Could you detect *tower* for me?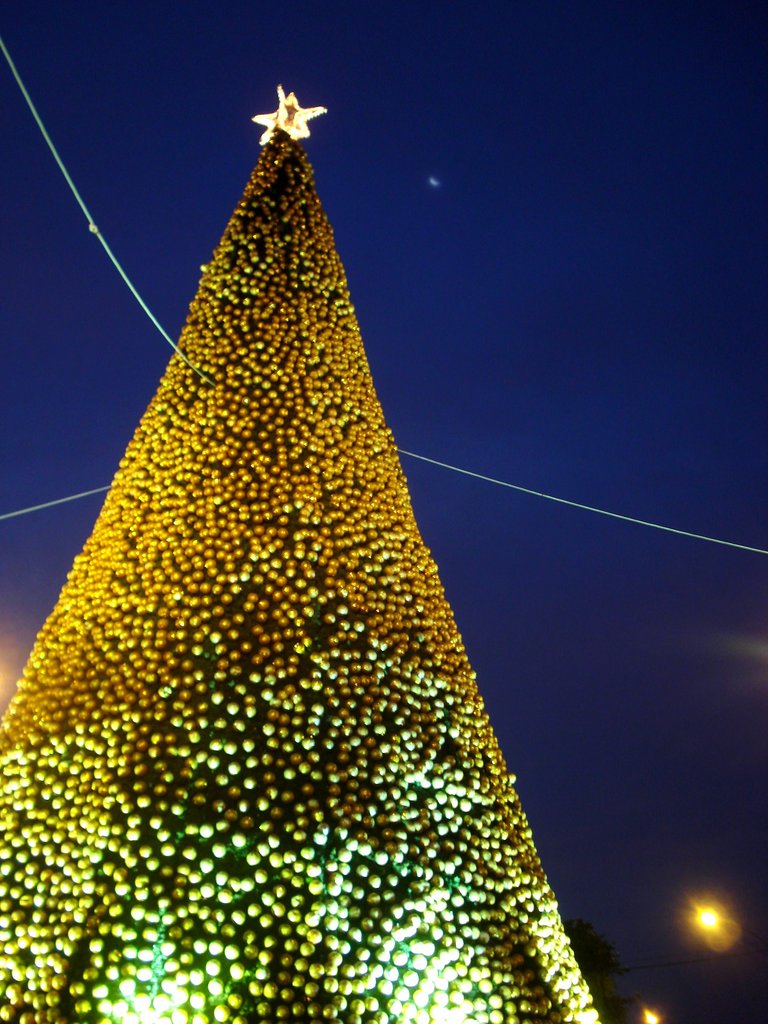
Detection result: (left=0, top=74, right=608, bottom=1023).
